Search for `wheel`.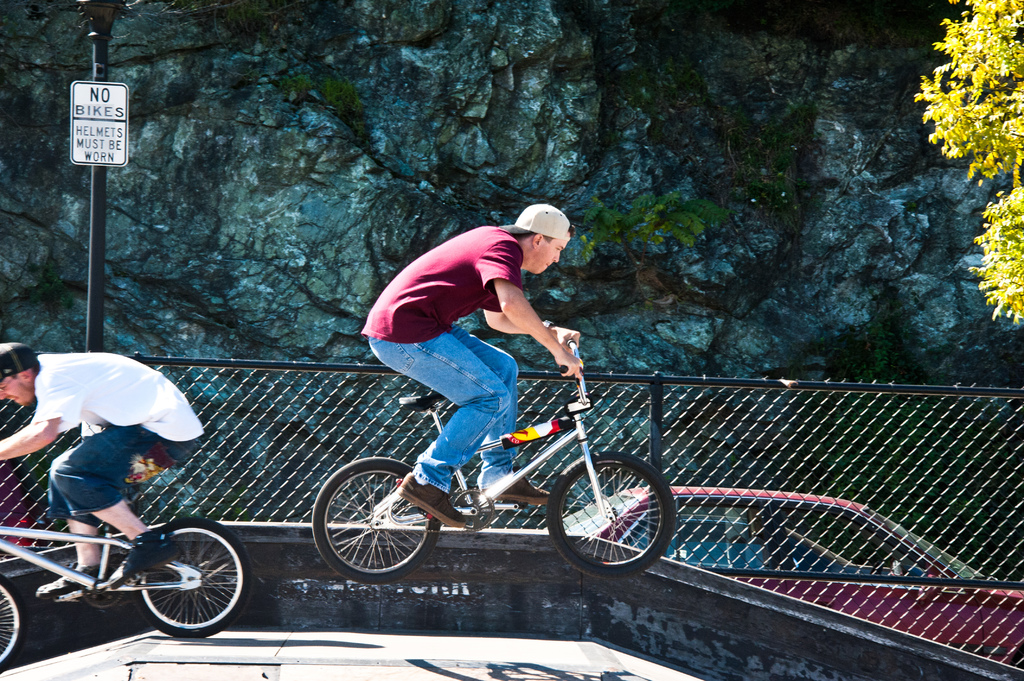
Found at {"x1": 312, "y1": 459, "x2": 441, "y2": 586}.
